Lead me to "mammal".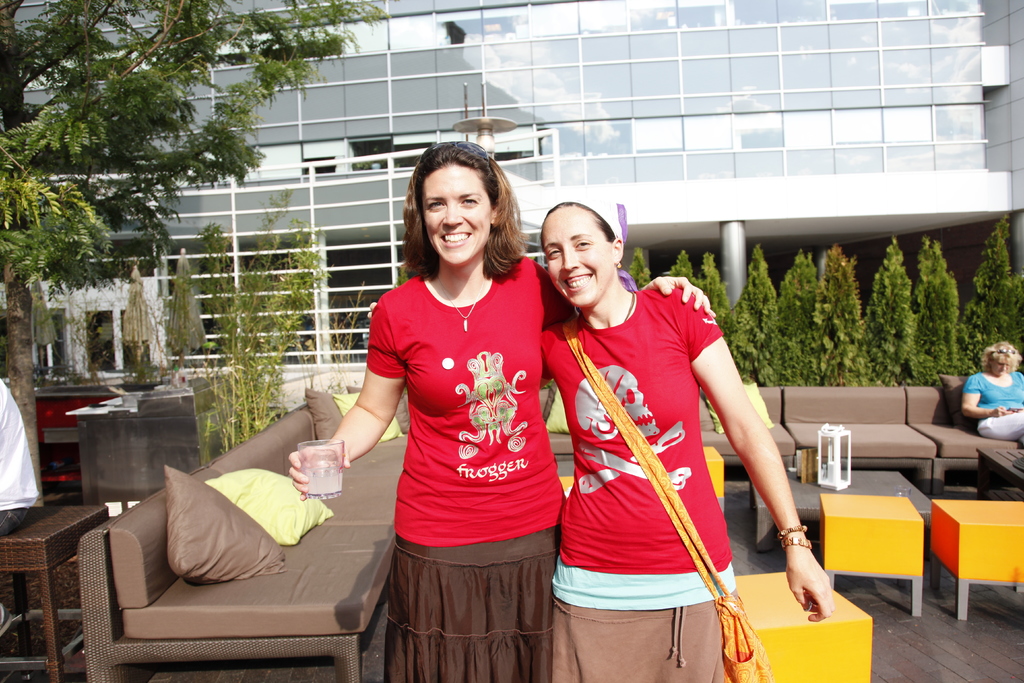
Lead to bbox(534, 195, 828, 682).
